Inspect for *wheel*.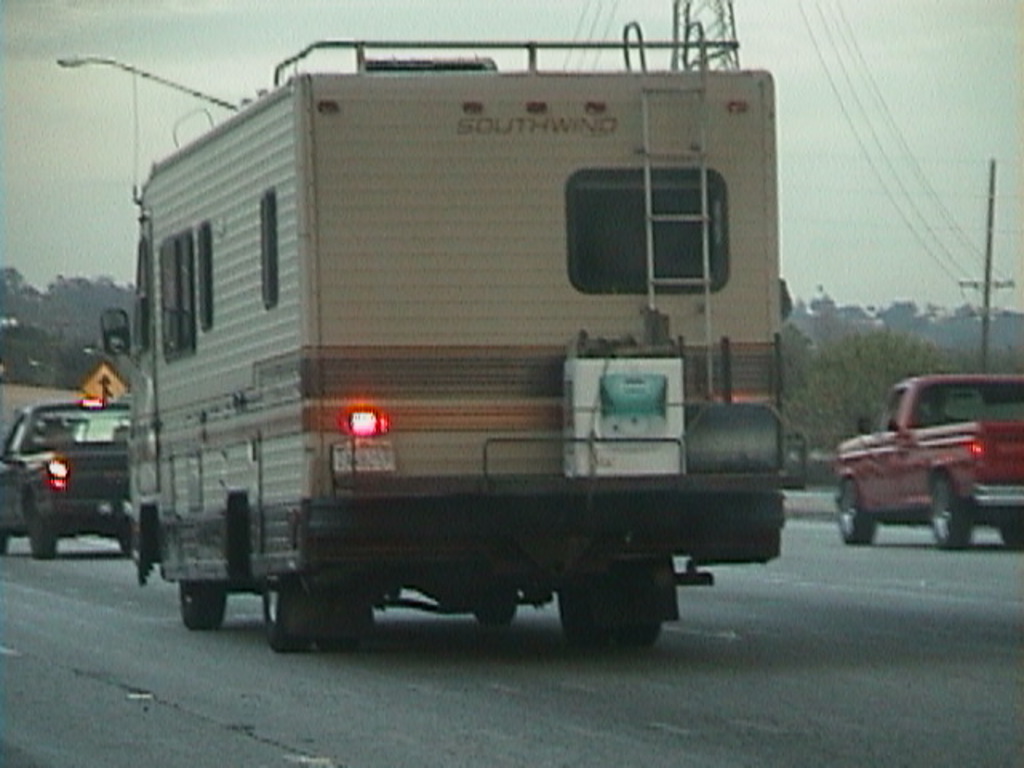
Inspection: <bbox>266, 576, 312, 654</bbox>.
